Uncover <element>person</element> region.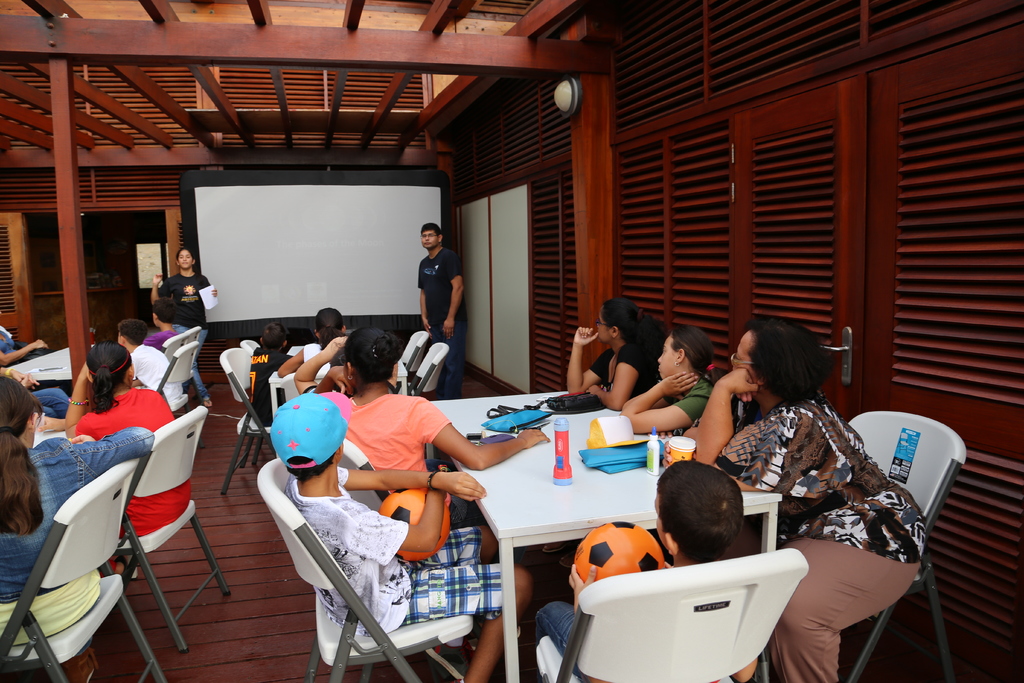
Uncovered: select_region(146, 299, 180, 356).
